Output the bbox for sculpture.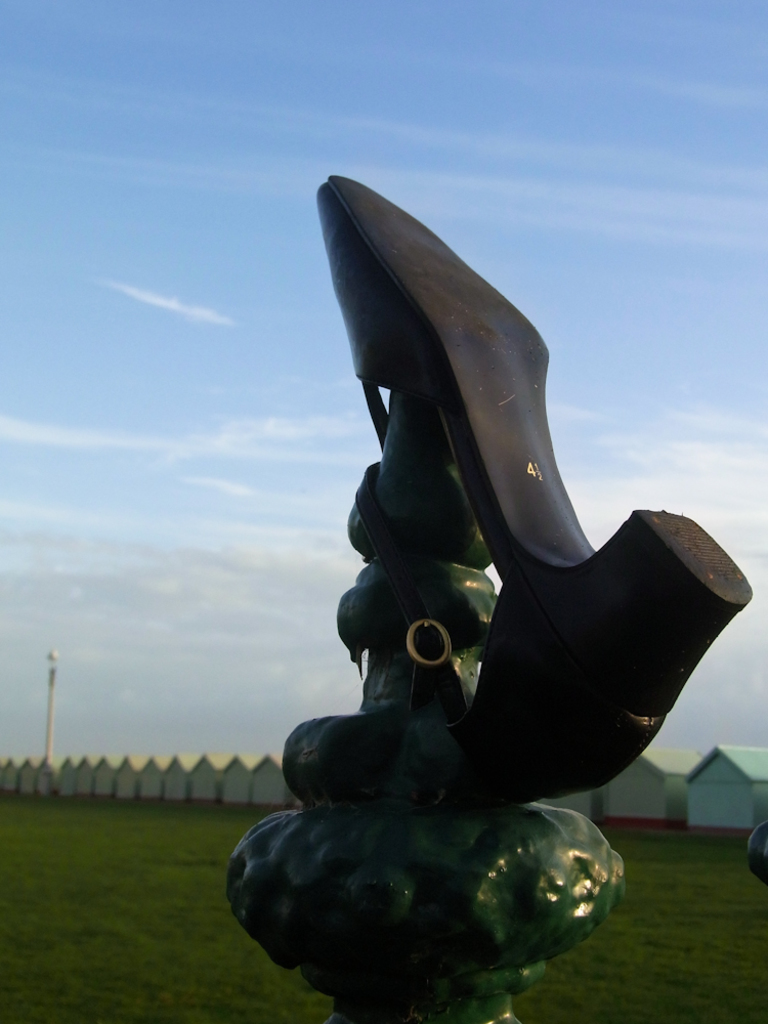
233, 112, 767, 977.
